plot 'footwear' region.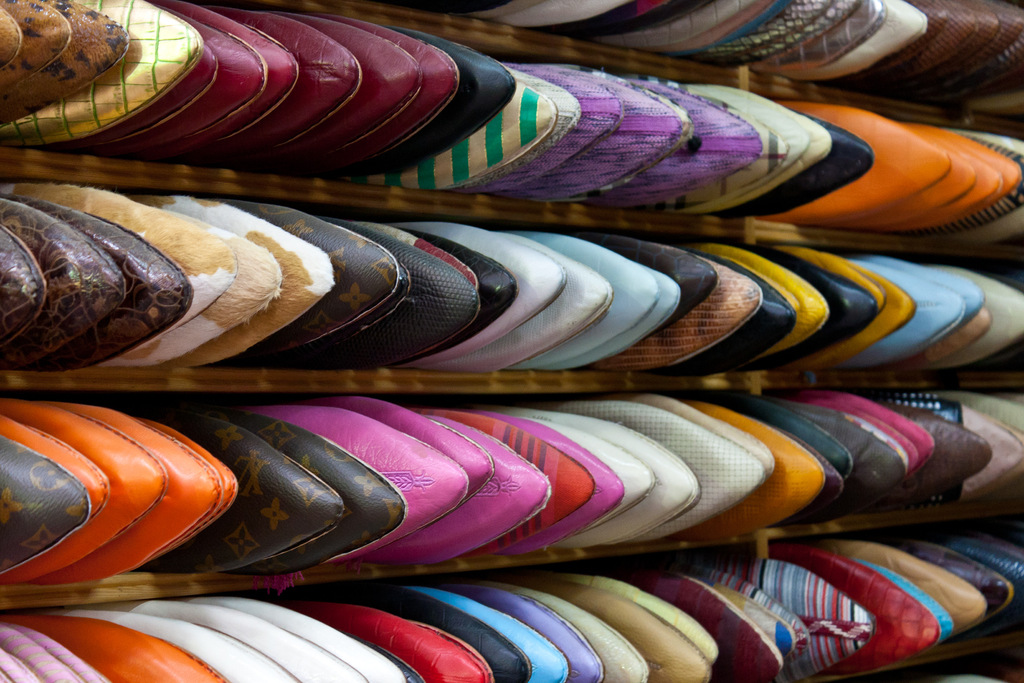
Plotted at <box>143,431,345,575</box>.
